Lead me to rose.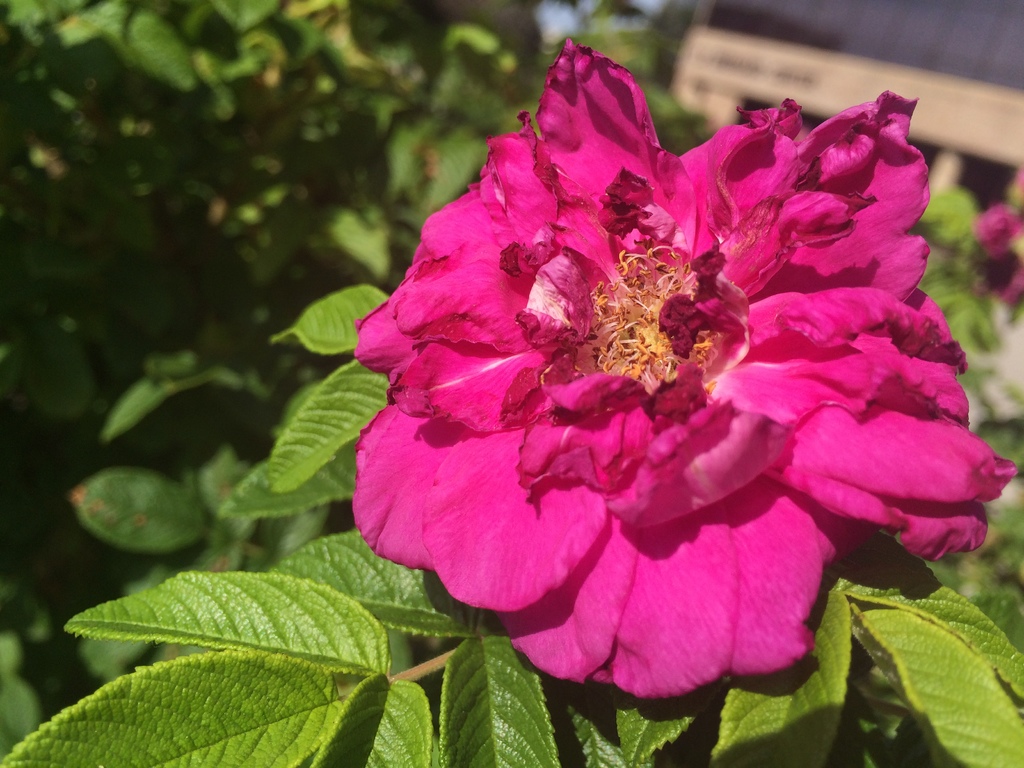
Lead to x1=345 y1=36 x2=1020 y2=698.
